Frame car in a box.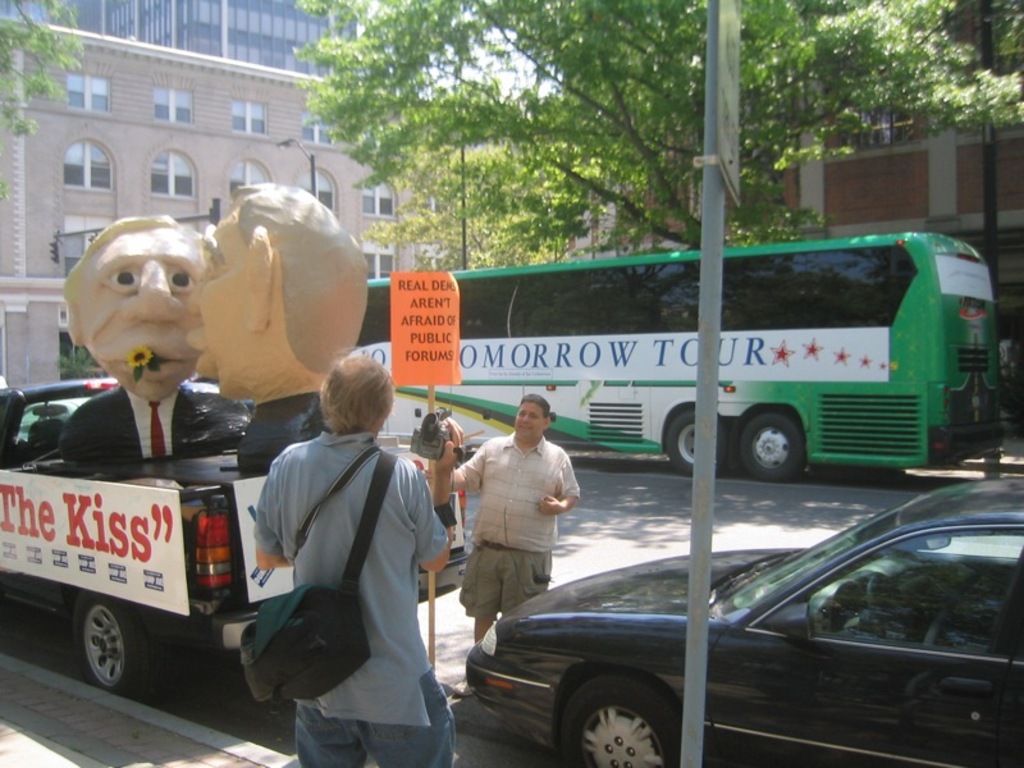
region(439, 516, 1010, 763).
